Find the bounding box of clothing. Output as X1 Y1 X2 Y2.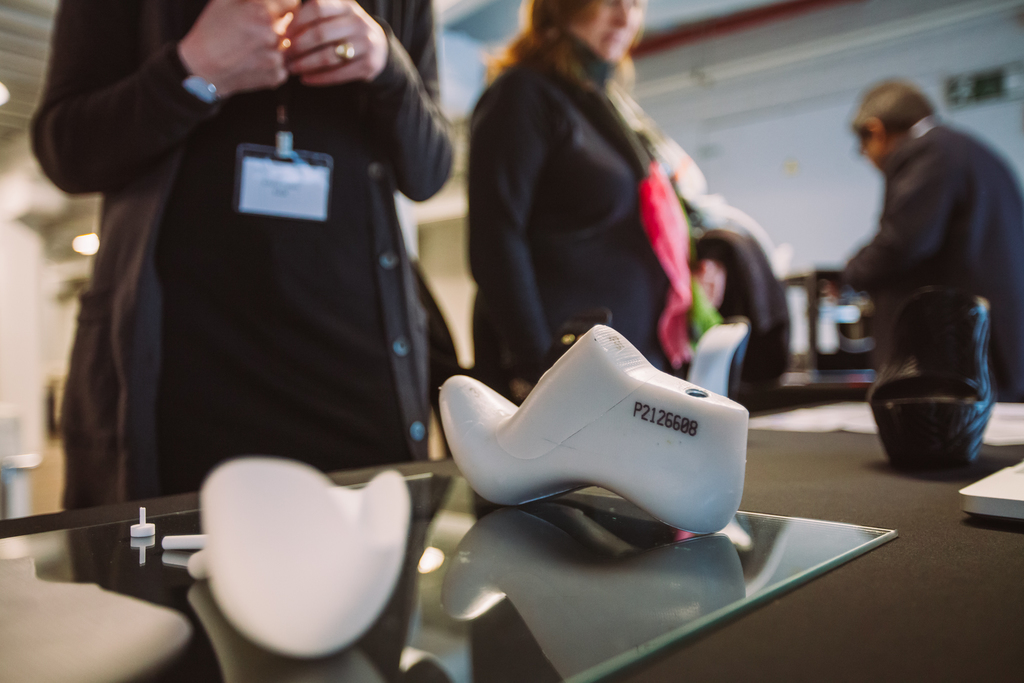
848 111 1023 409.
